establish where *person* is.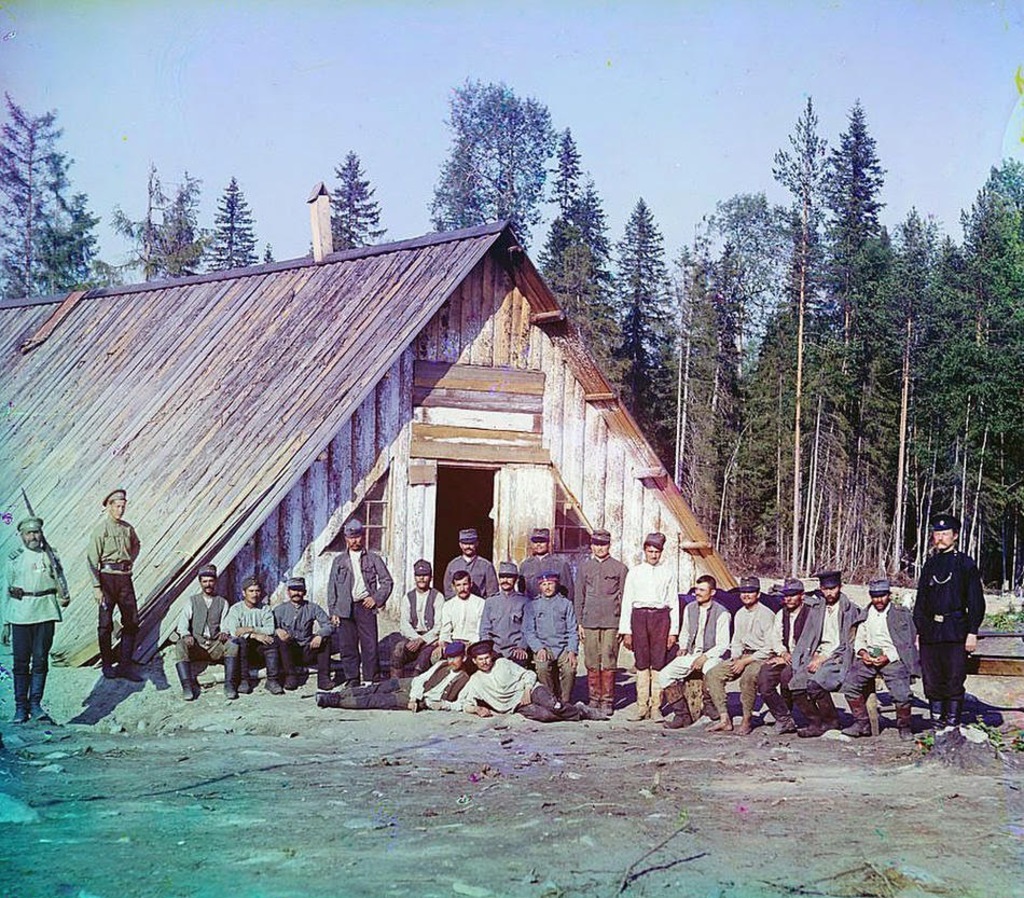
Established at (0, 513, 73, 720).
